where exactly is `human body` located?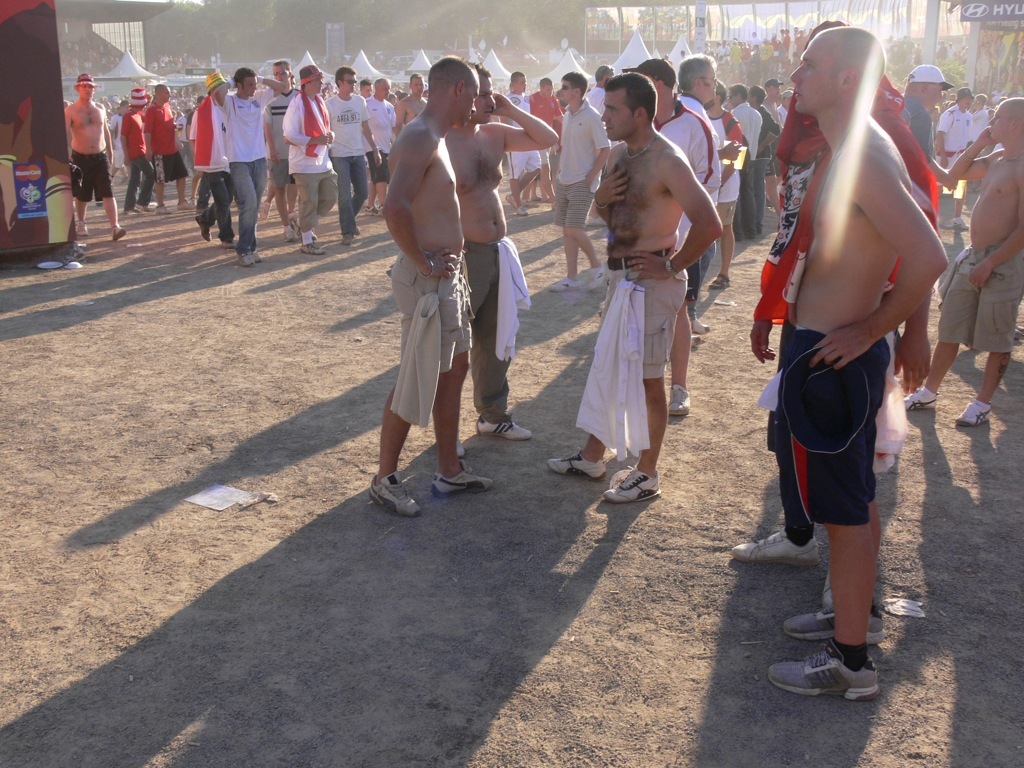
Its bounding box is x1=363, y1=89, x2=393, y2=194.
